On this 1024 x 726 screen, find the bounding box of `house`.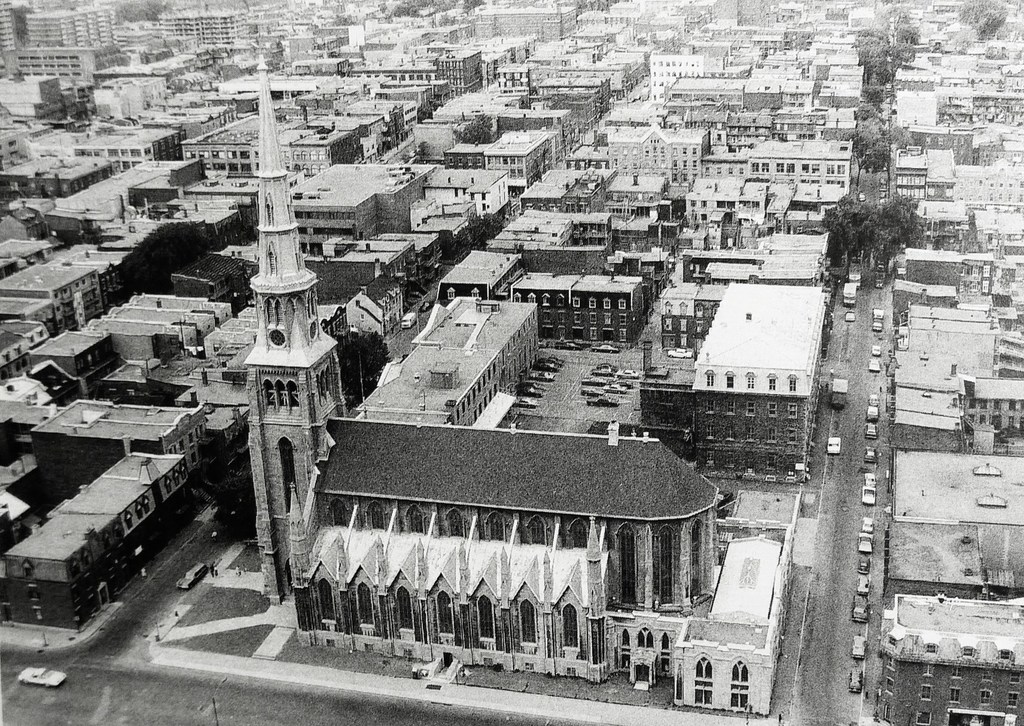
Bounding box: [x1=488, y1=127, x2=562, y2=198].
